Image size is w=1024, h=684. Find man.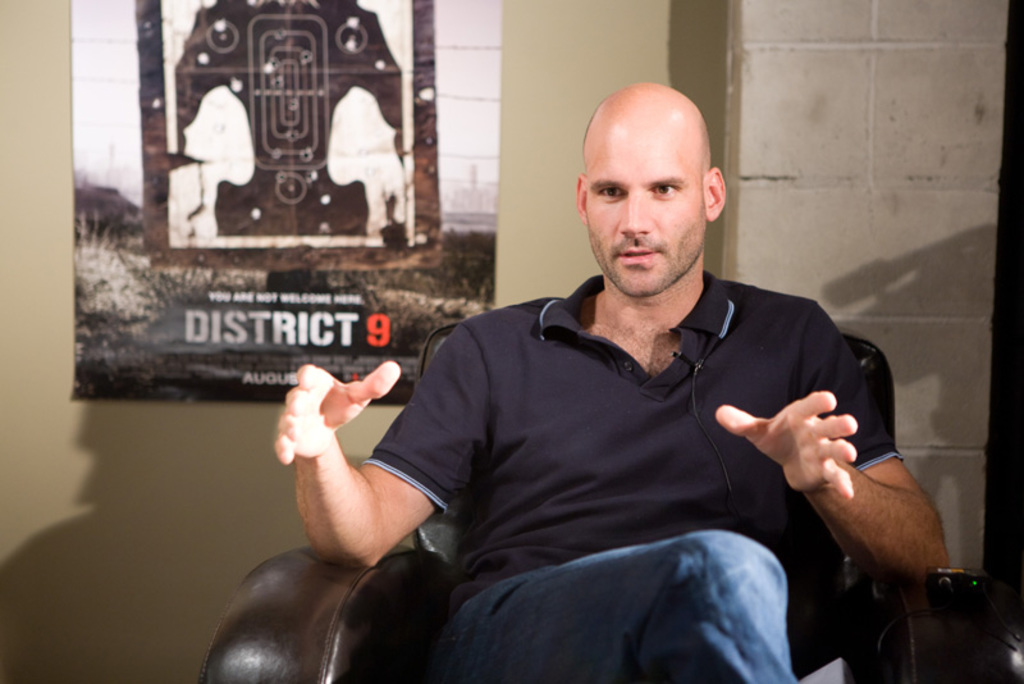
BBox(257, 87, 932, 666).
